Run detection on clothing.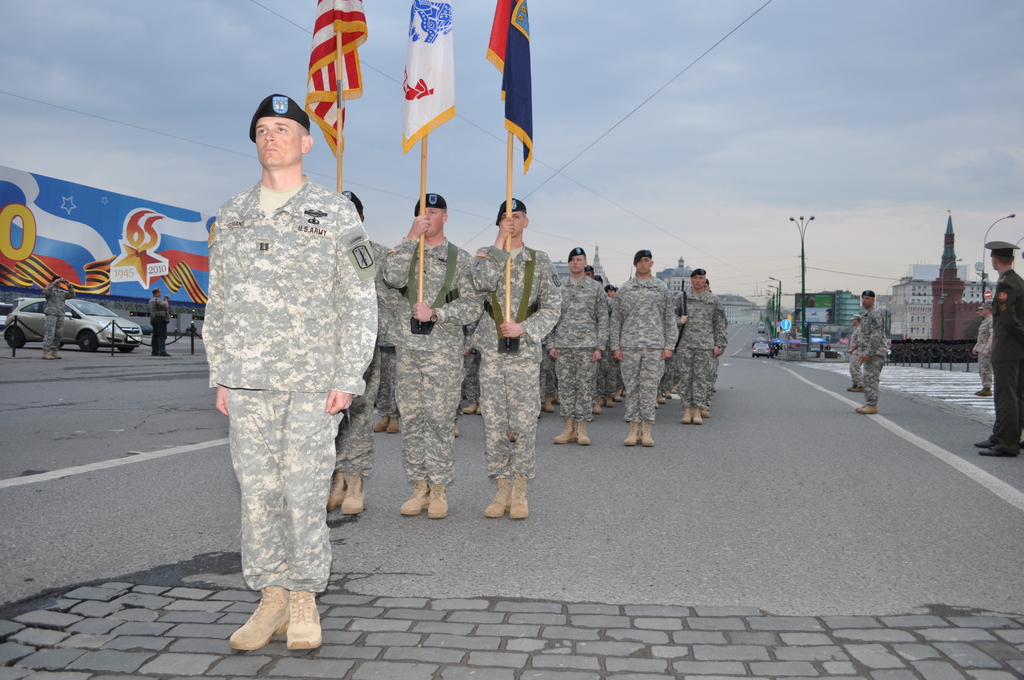
Result: l=198, t=168, r=378, b=595.
